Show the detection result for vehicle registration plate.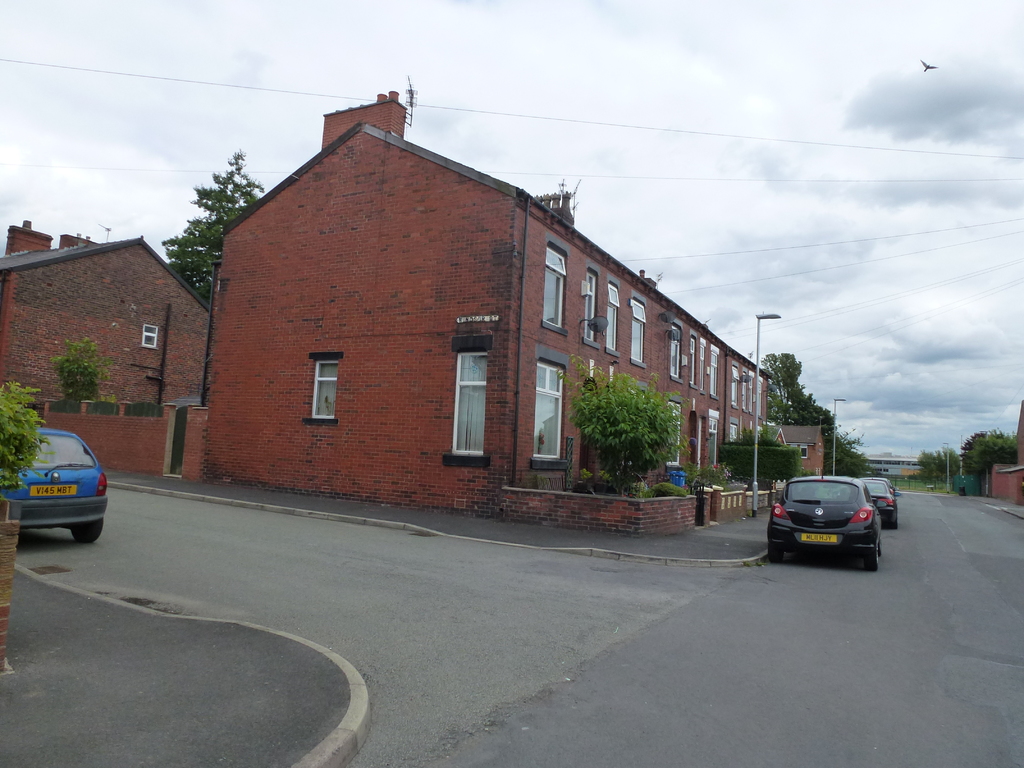
rect(803, 532, 837, 544).
